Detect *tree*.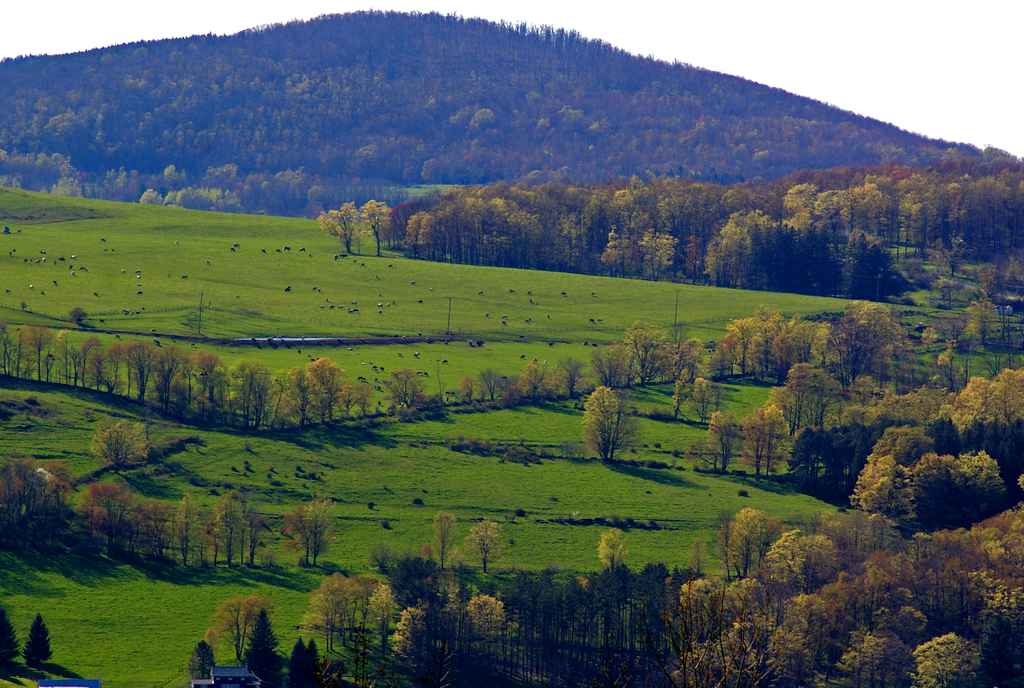
Detected at left=595, top=530, right=629, bottom=573.
